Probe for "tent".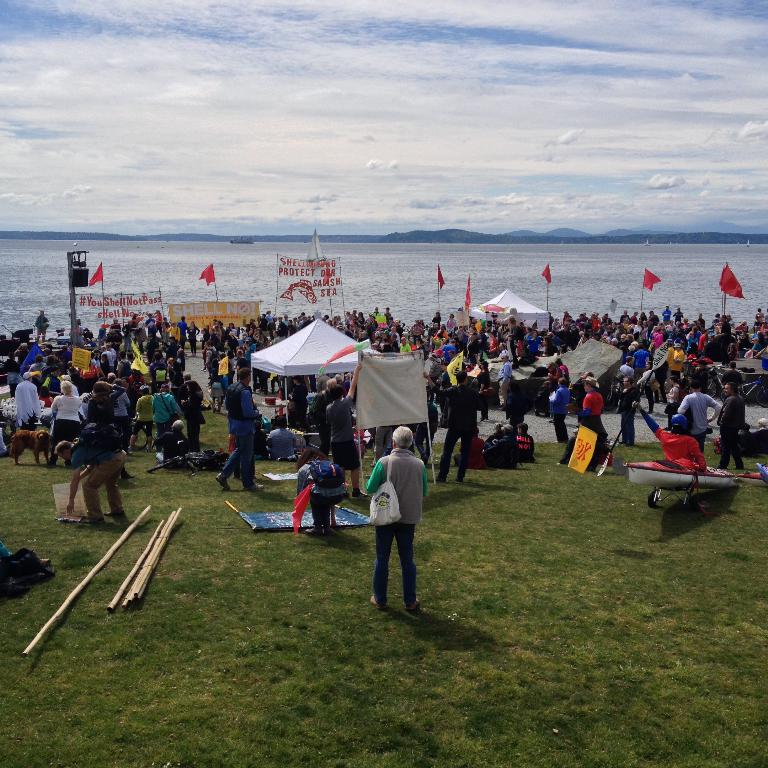
Probe result: l=533, t=336, r=635, b=411.
